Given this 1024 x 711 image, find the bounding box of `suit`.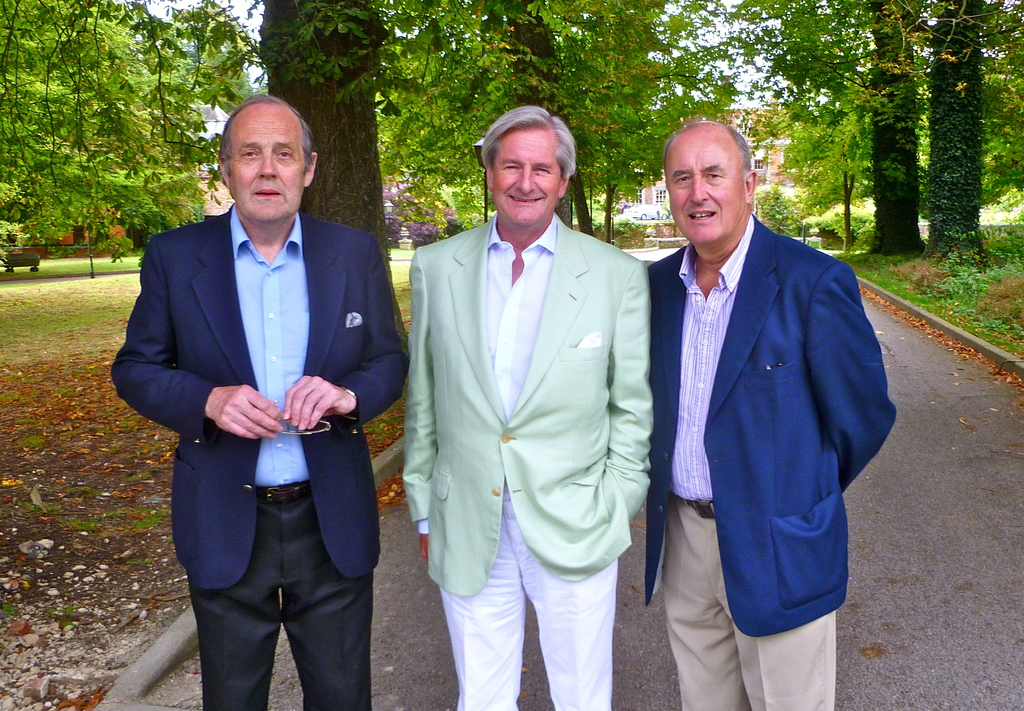
[left=106, top=204, right=409, bottom=710].
